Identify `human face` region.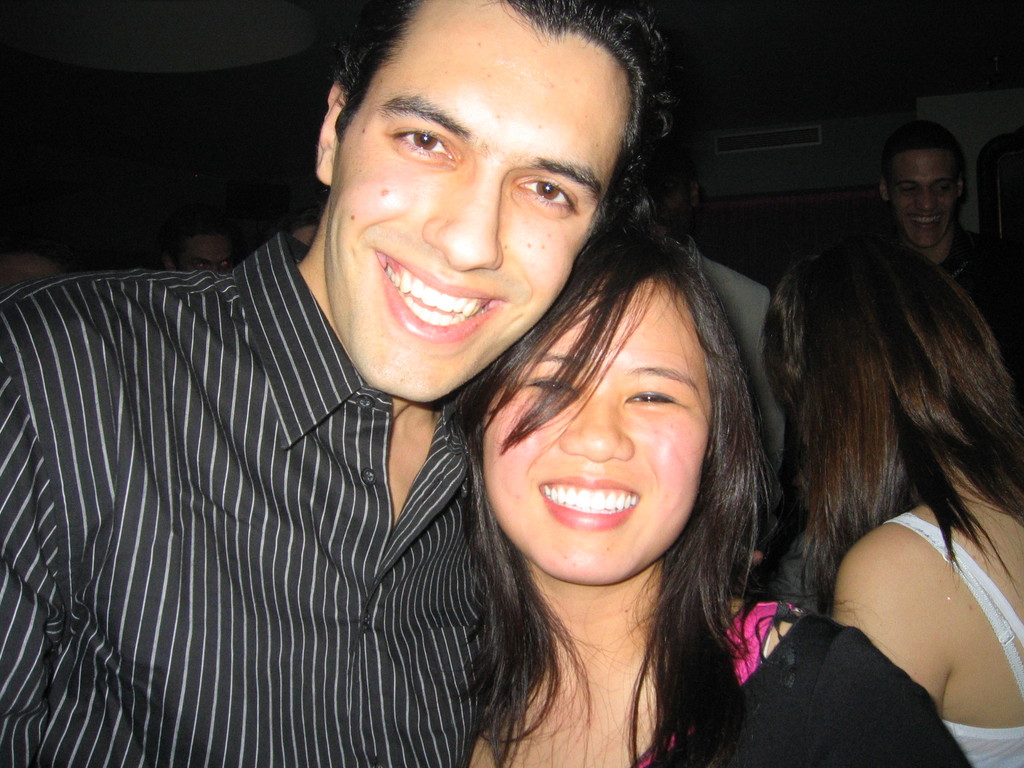
Region: box=[326, 0, 633, 404].
